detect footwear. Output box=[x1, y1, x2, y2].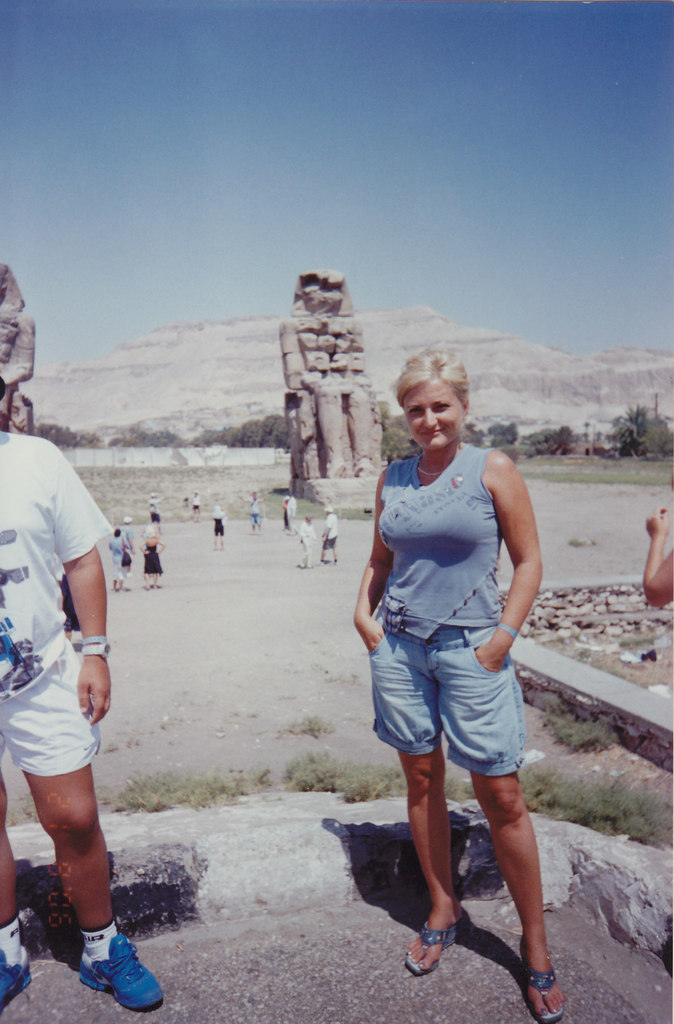
box=[407, 916, 461, 977].
